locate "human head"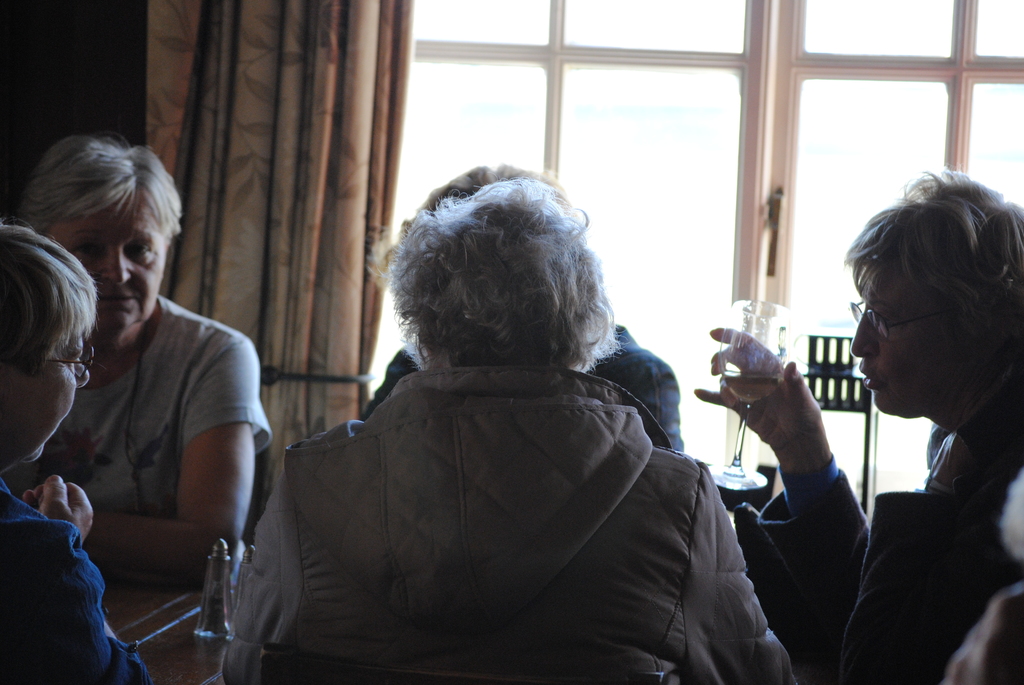
<region>10, 132, 184, 349</region>
